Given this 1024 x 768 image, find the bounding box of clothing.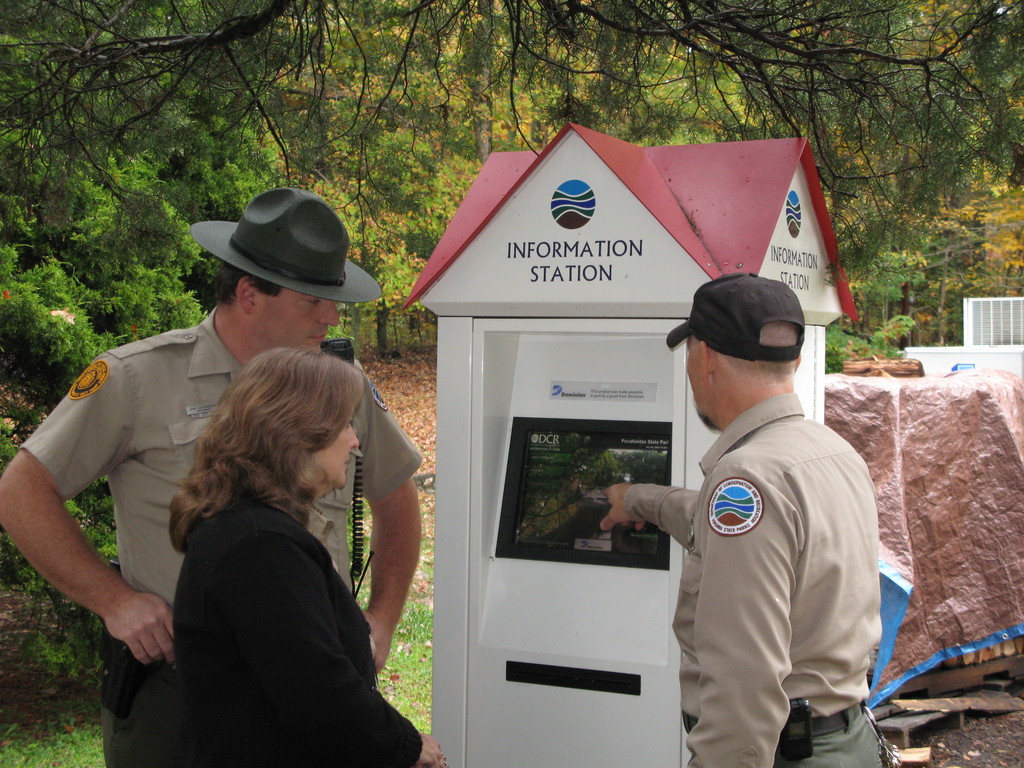
left=172, top=509, right=424, bottom=767.
